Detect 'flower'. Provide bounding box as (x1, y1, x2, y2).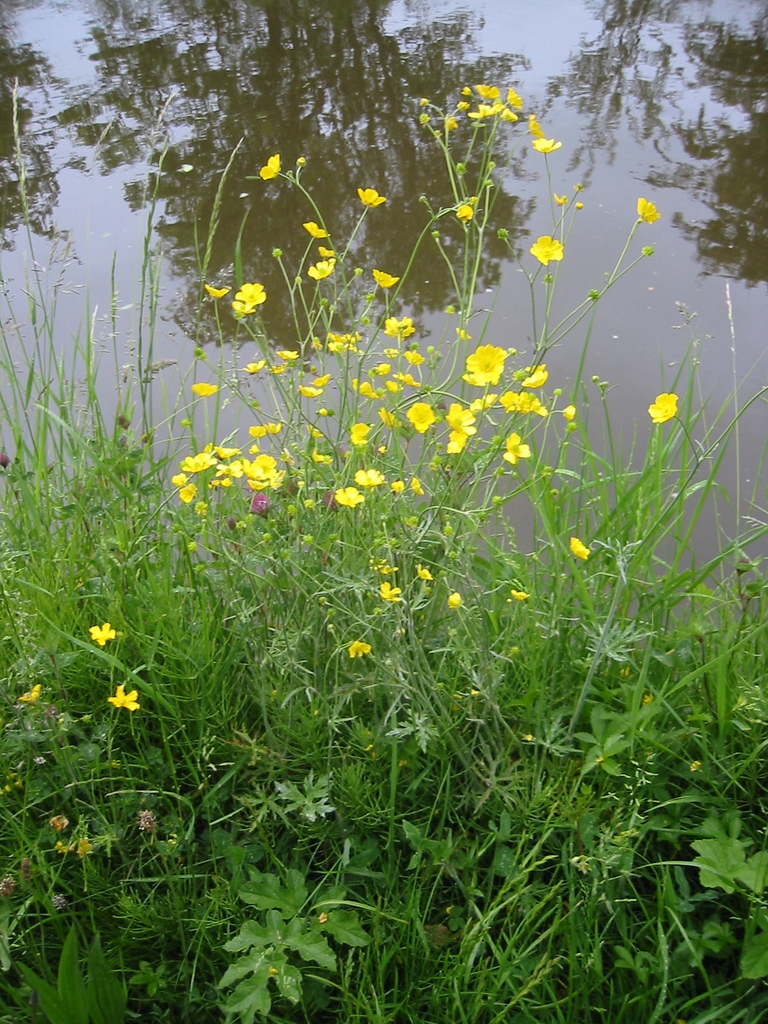
(463, 340, 513, 385).
